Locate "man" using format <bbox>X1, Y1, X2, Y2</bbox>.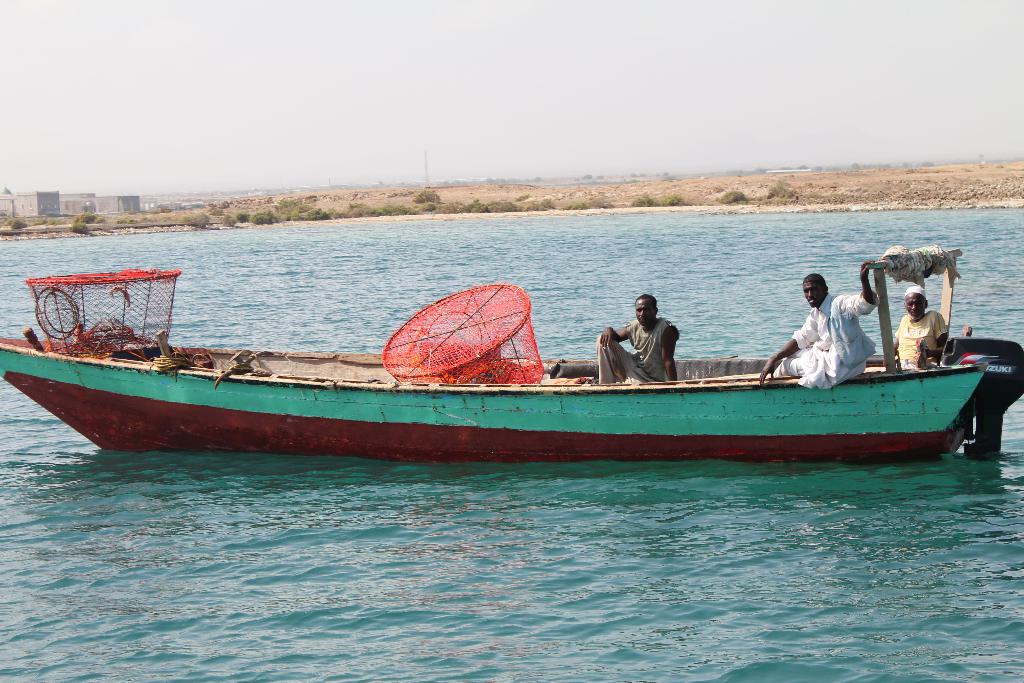
<bbox>753, 259, 881, 388</bbox>.
